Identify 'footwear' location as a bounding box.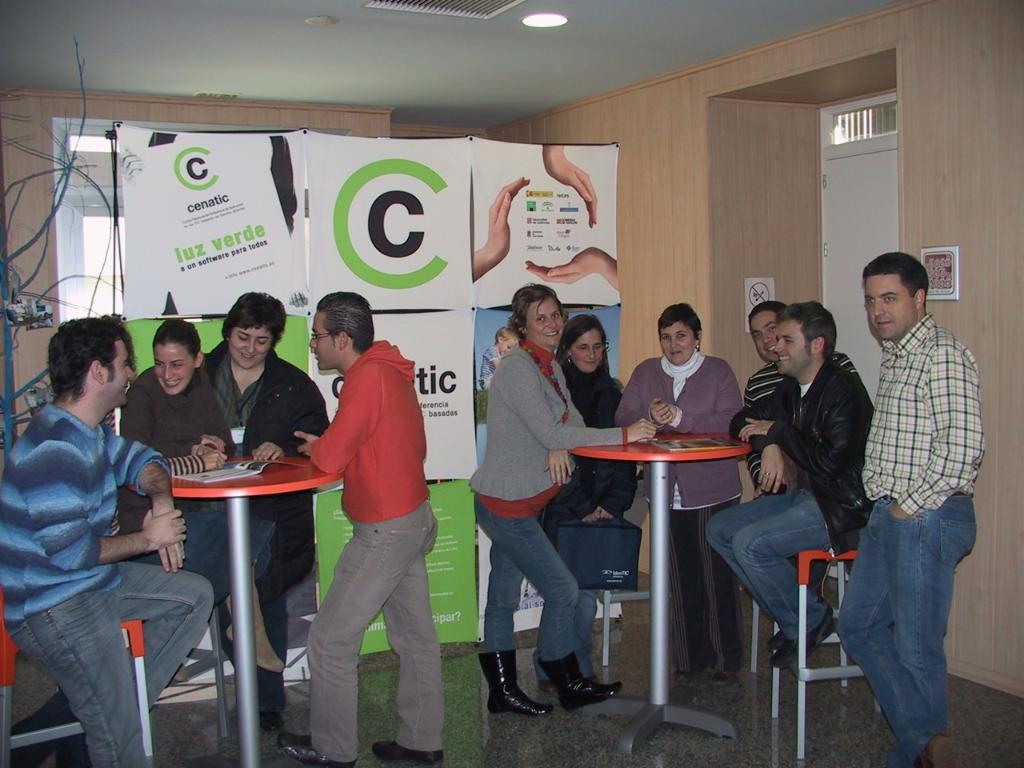
<region>174, 662, 189, 684</region>.
